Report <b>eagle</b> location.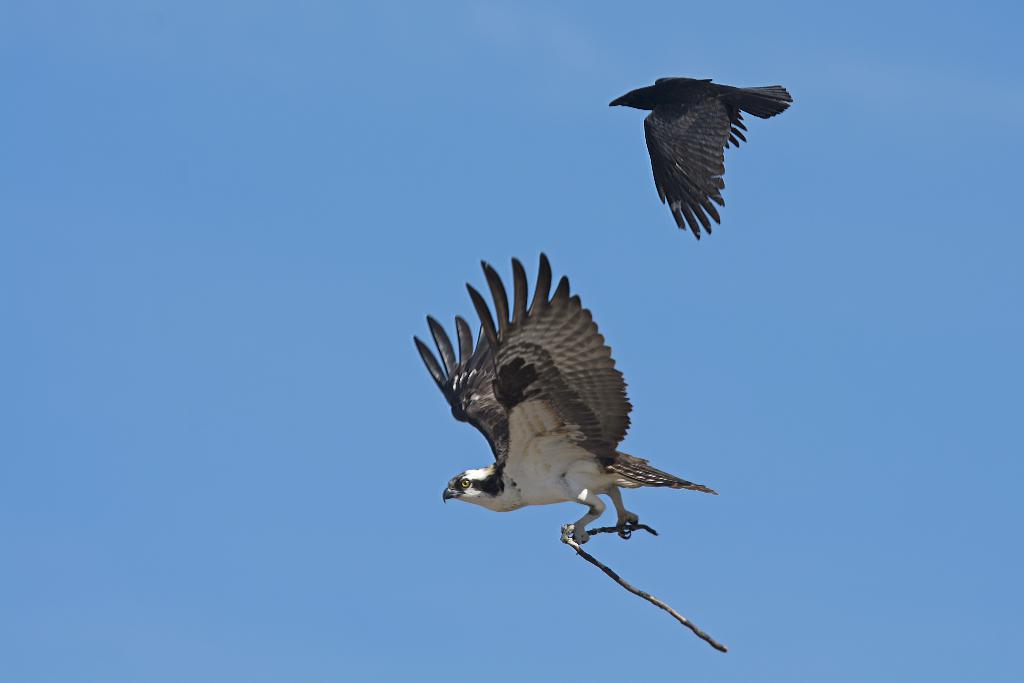
Report: 614 70 799 247.
